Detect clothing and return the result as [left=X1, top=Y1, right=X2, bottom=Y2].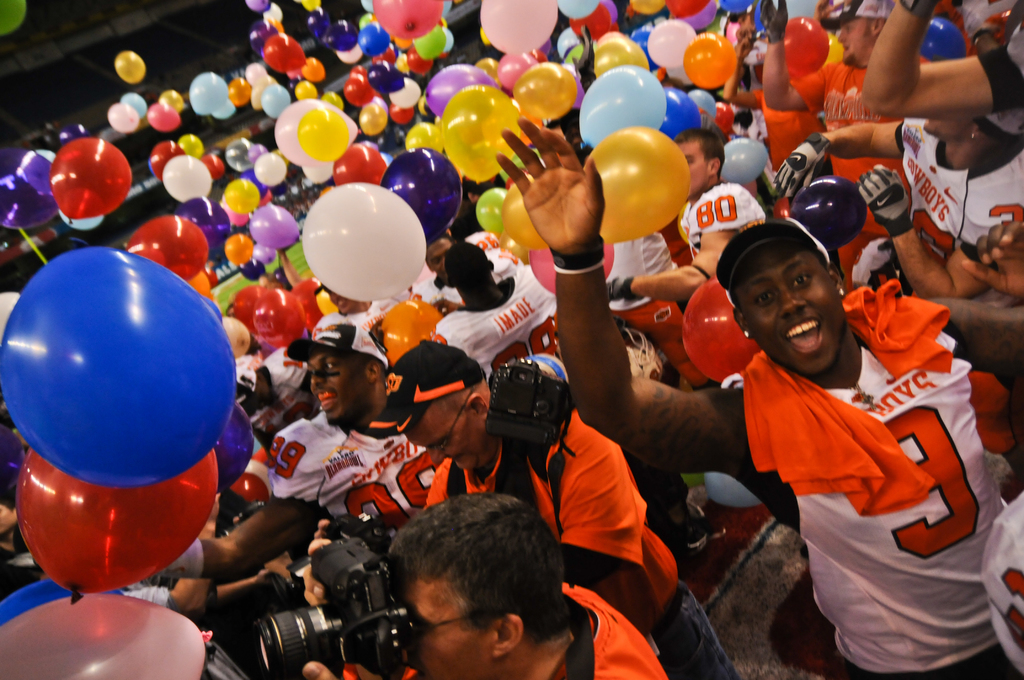
[left=687, top=279, right=973, bottom=640].
